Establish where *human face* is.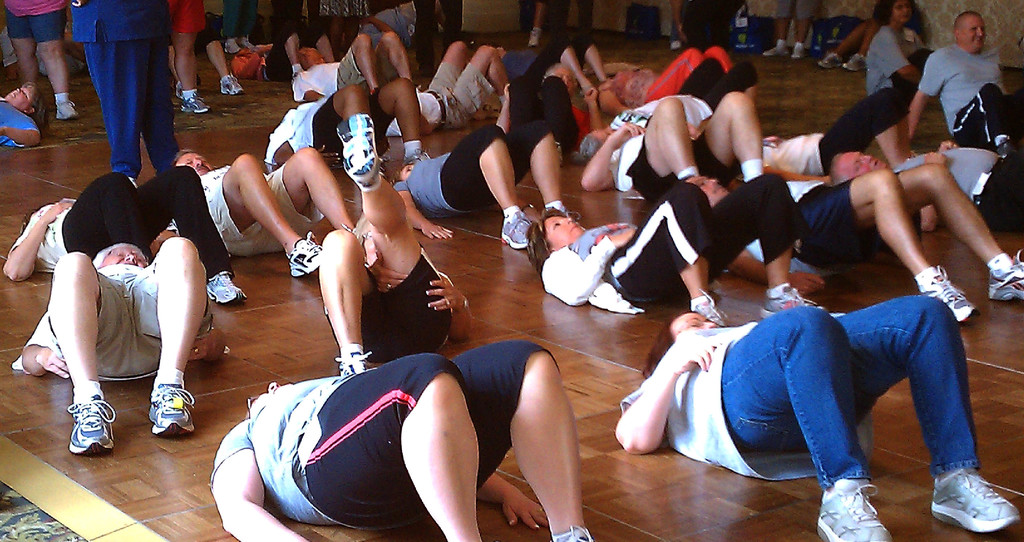
Established at x1=840 y1=152 x2=890 y2=175.
